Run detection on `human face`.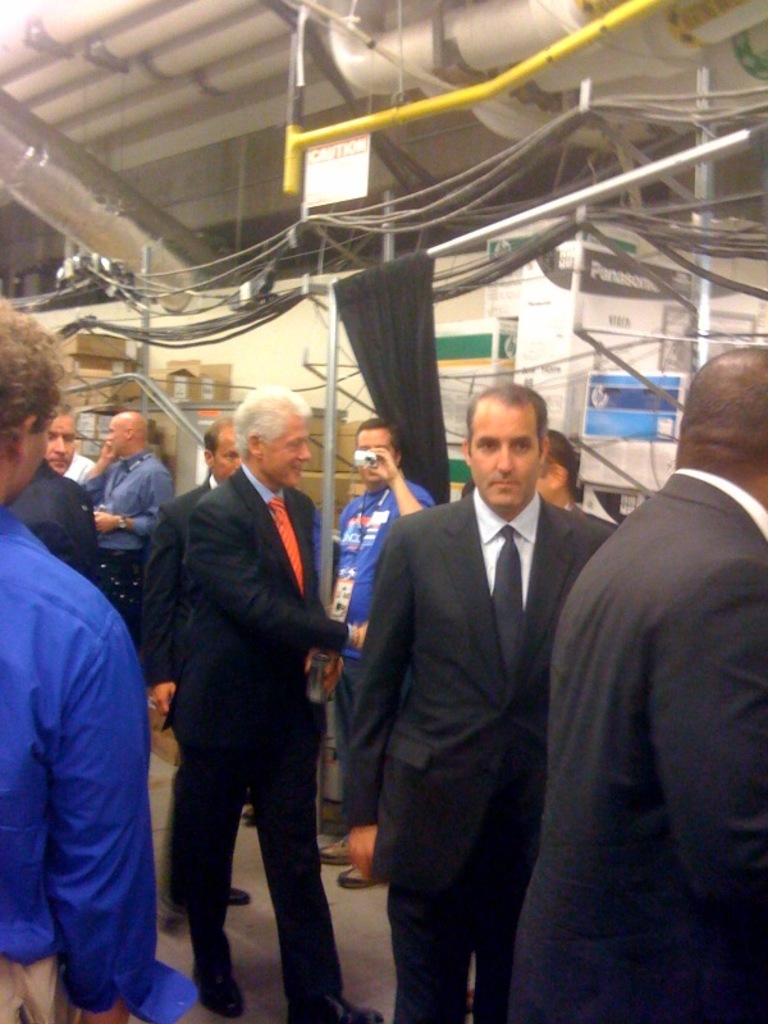
Result: box(211, 433, 246, 481).
